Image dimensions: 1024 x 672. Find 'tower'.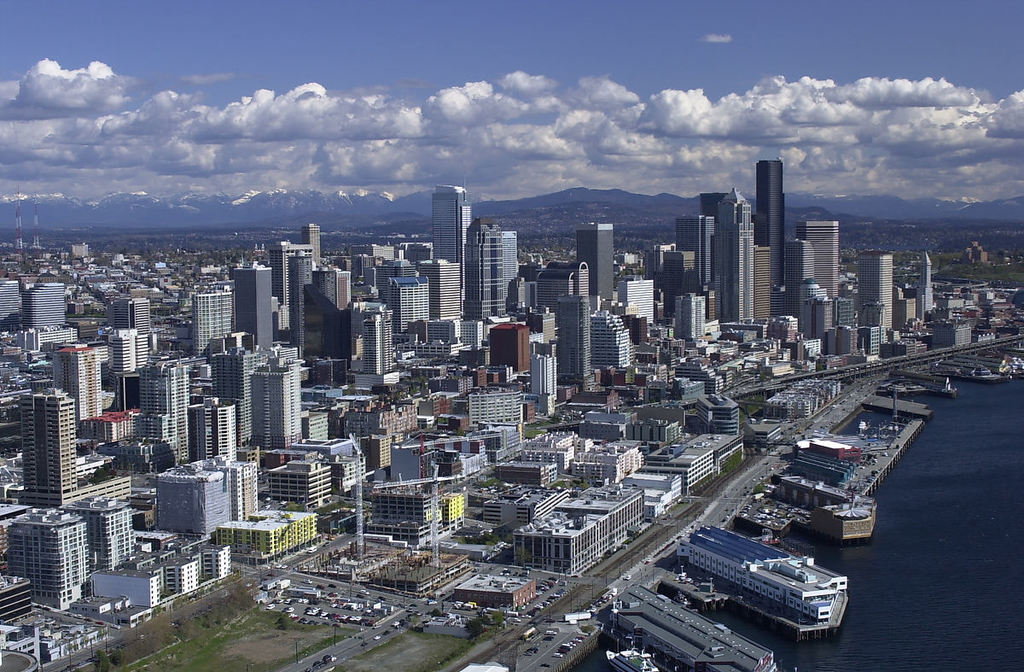
rect(287, 258, 308, 354).
